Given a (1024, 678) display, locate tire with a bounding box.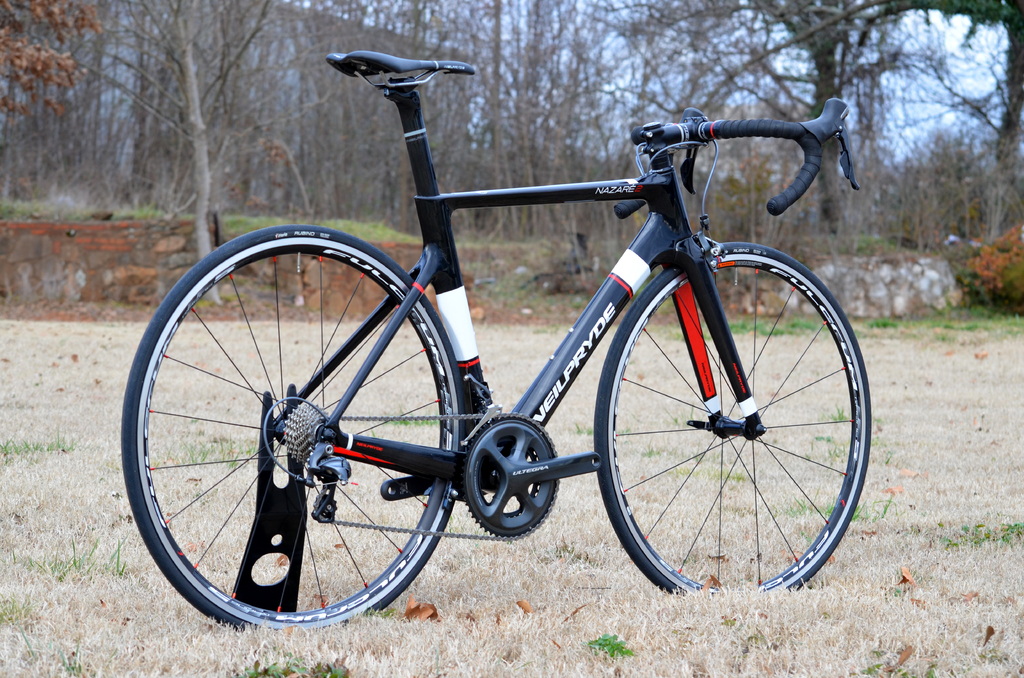
Located: rect(122, 225, 469, 633).
